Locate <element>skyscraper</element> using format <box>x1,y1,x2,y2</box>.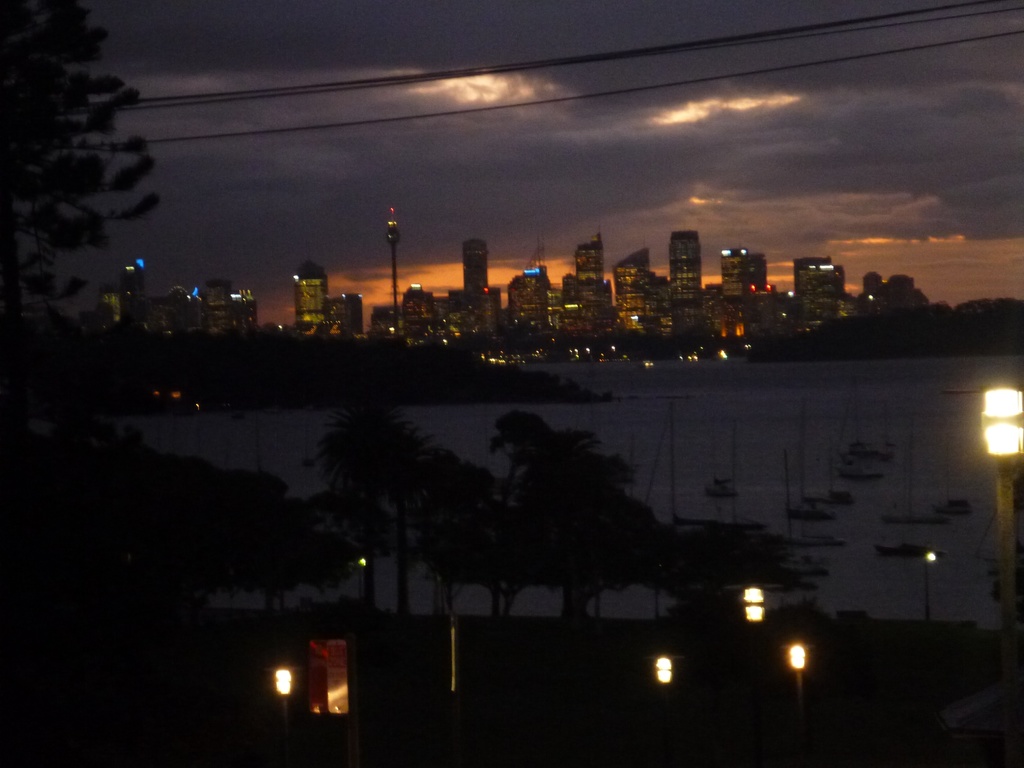
<box>295,260,328,324</box>.
